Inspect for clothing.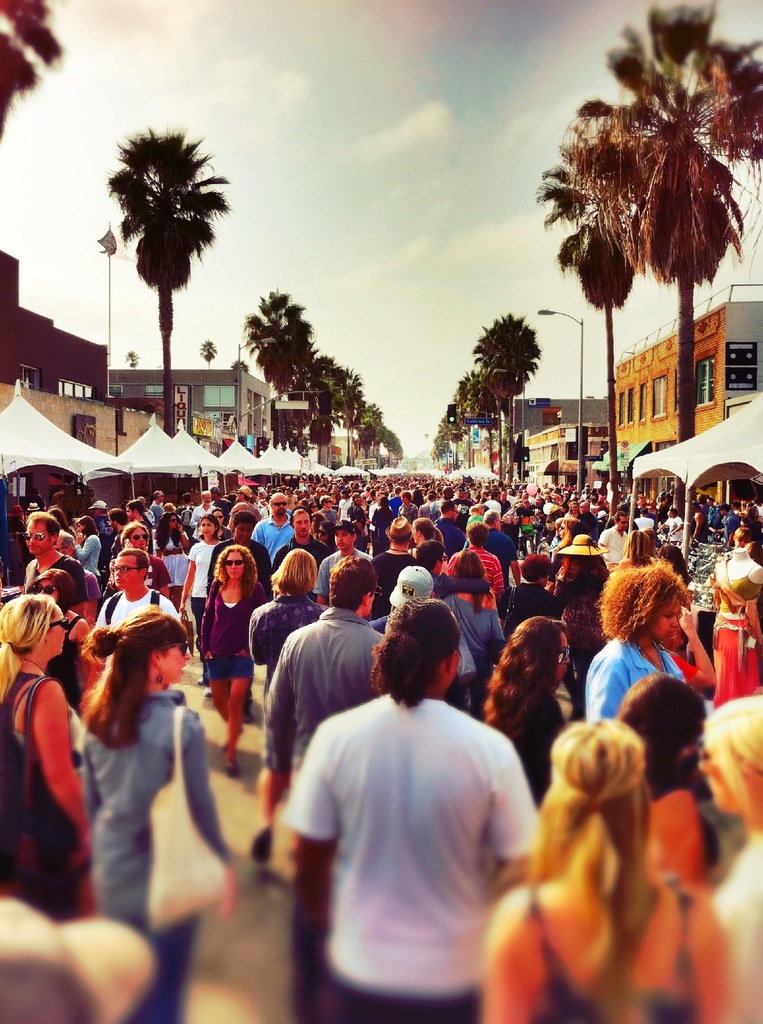
Inspection: [x1=601, y1=526, x2=629, y2=564].
